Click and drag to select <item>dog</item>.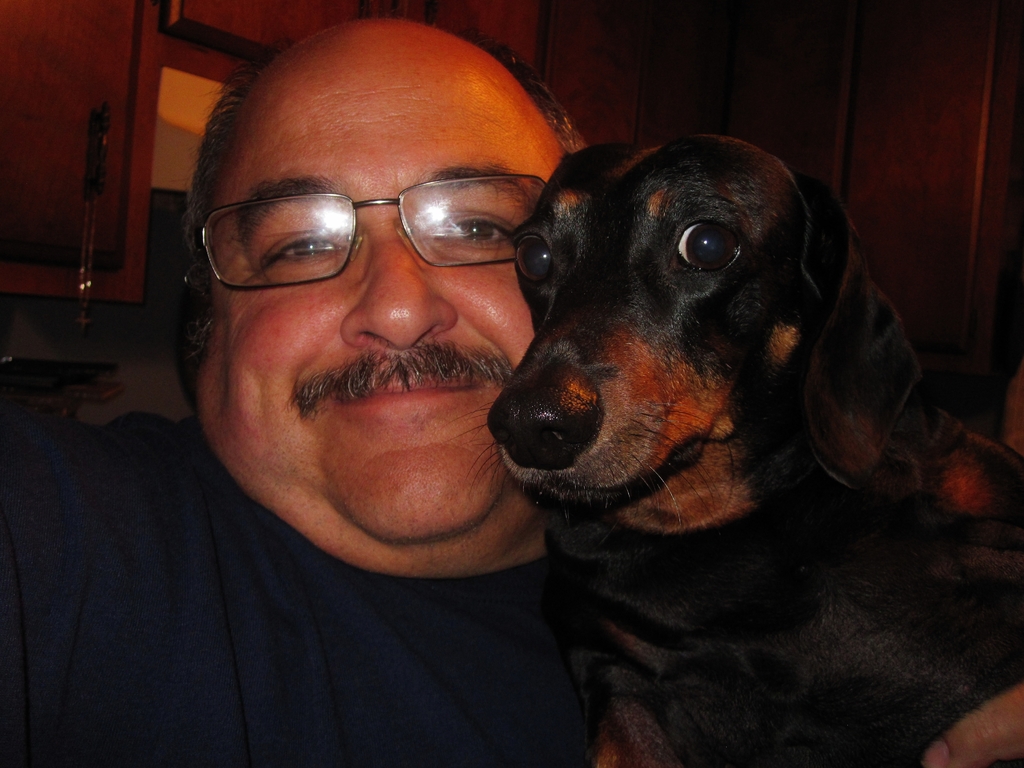
Selection: 480:135:1022:767.
